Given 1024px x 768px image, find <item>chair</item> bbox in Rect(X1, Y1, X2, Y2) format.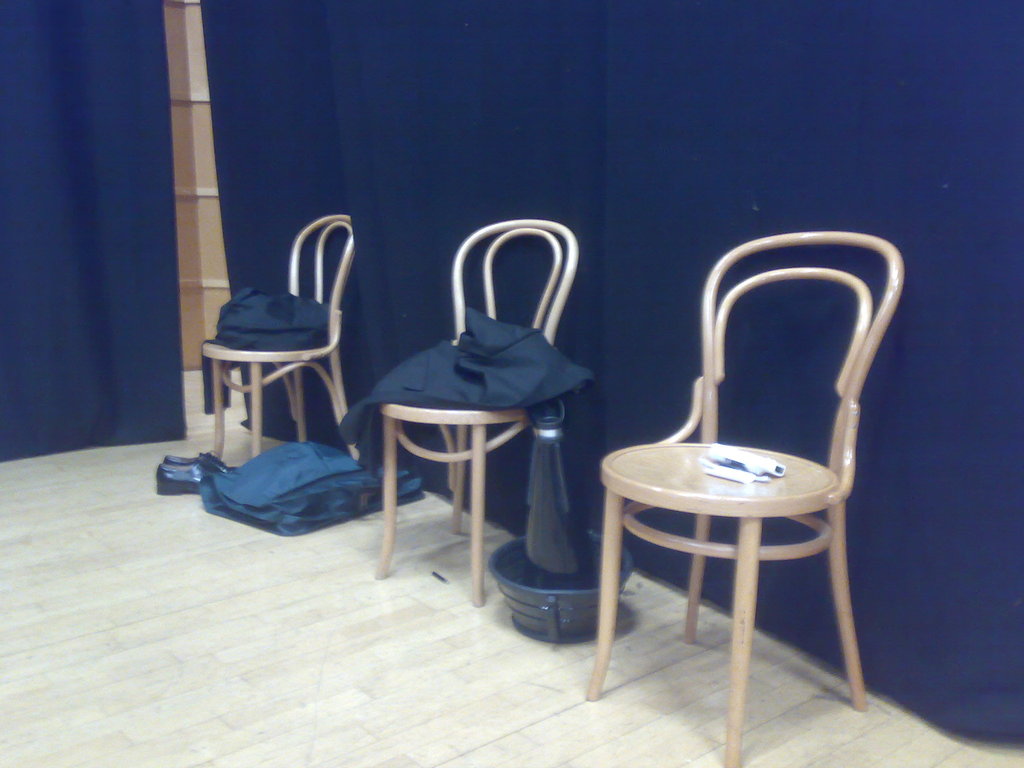
Rect(202, 214, 356, 467).
